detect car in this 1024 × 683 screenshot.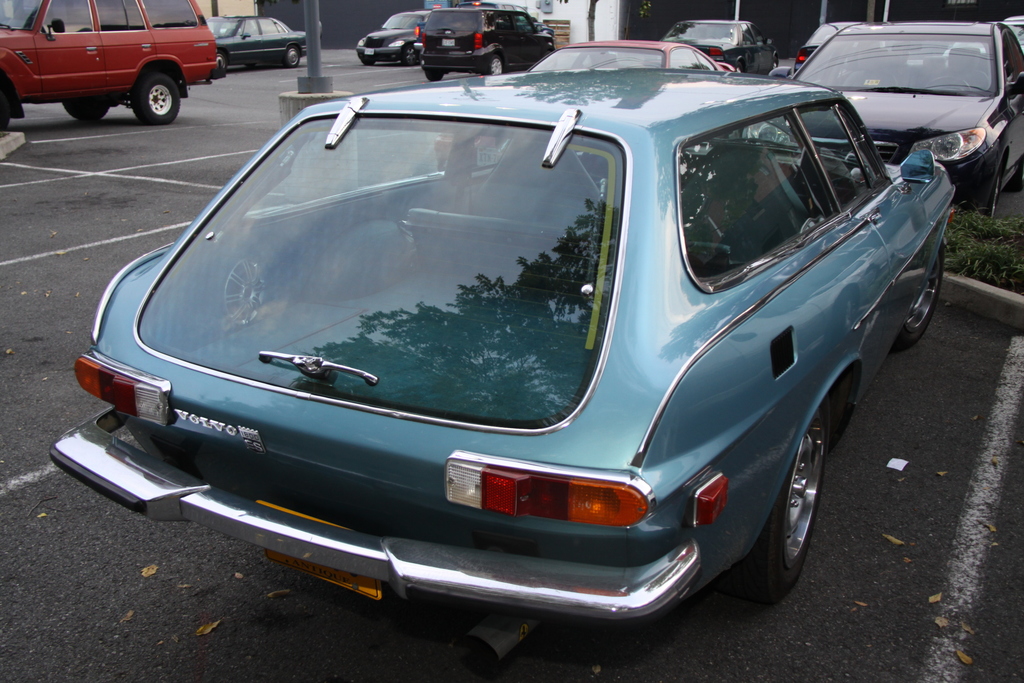
Detection: left=0, top=0, right=220, bottom=123.
